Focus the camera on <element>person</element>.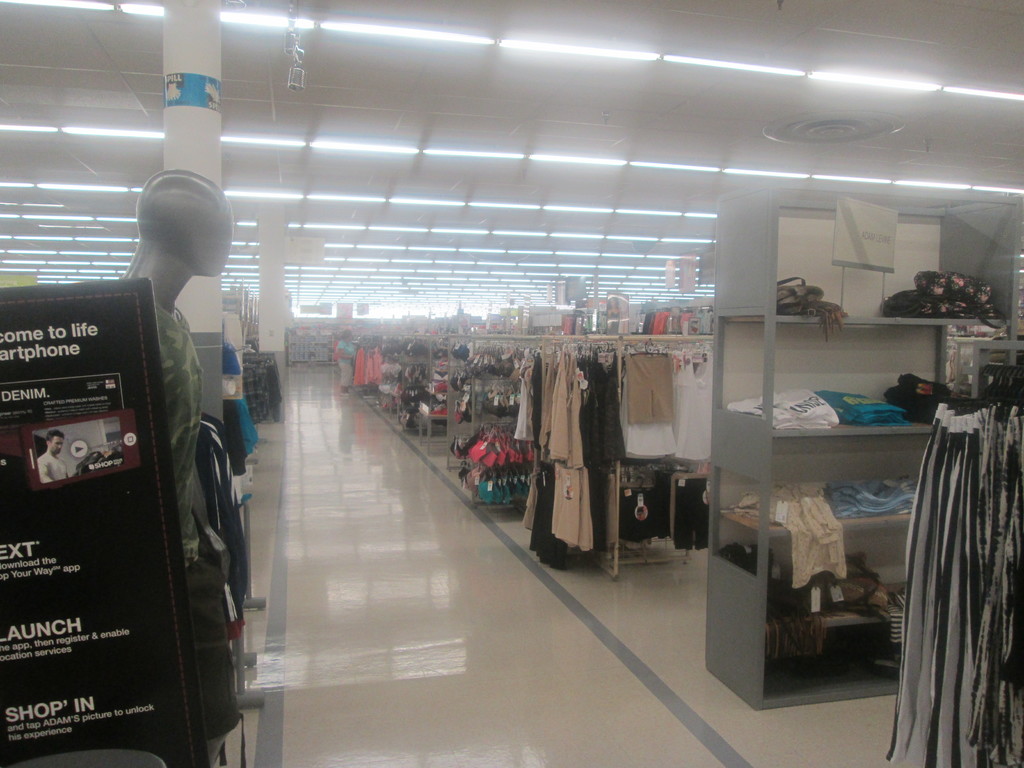
Focus region: {"left": 33, "top": 429, "right": 70, "bottom": 484}.
